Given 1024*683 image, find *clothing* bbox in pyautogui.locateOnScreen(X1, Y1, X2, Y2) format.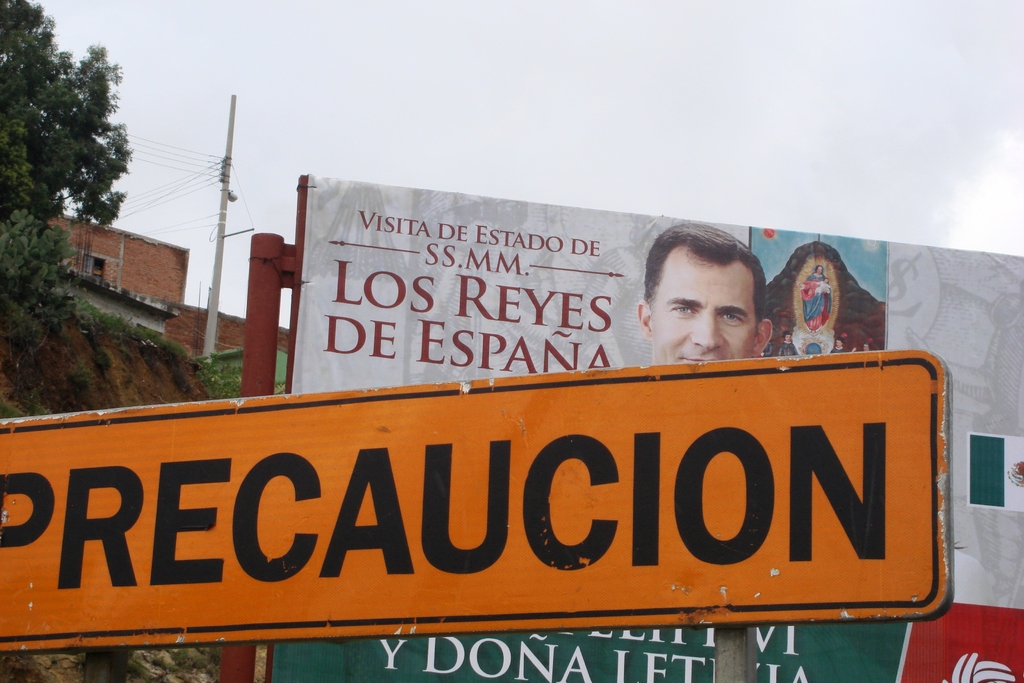
pyautogui.locateOnScreen(816, 282, 829, 293).
